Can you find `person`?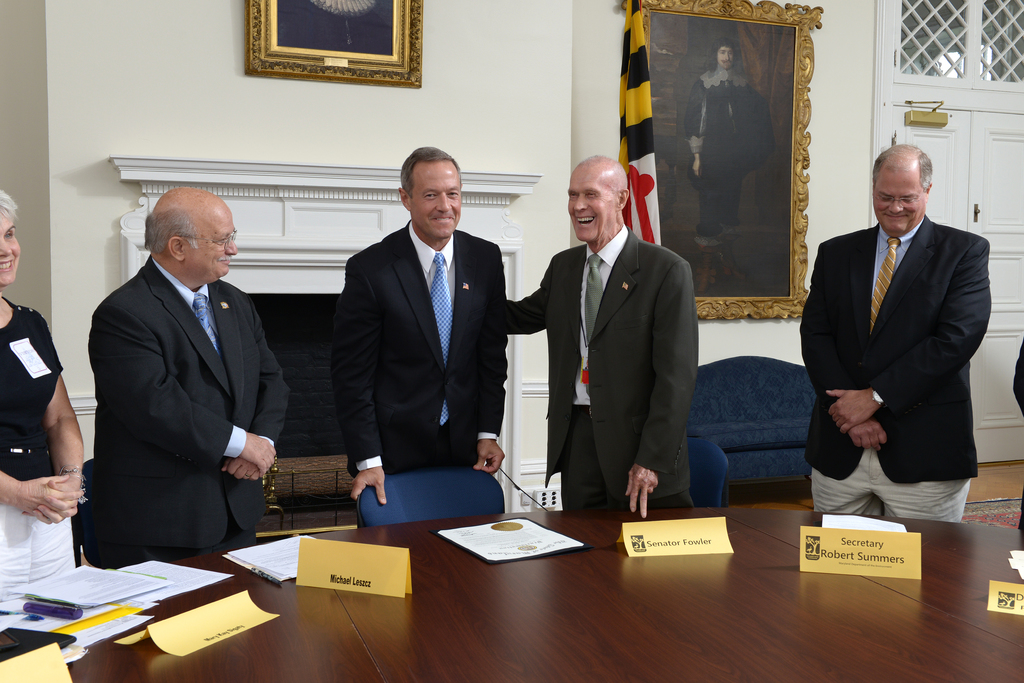
Yes, bounding box: [left=331, top=147, right=508, bottom=504].
